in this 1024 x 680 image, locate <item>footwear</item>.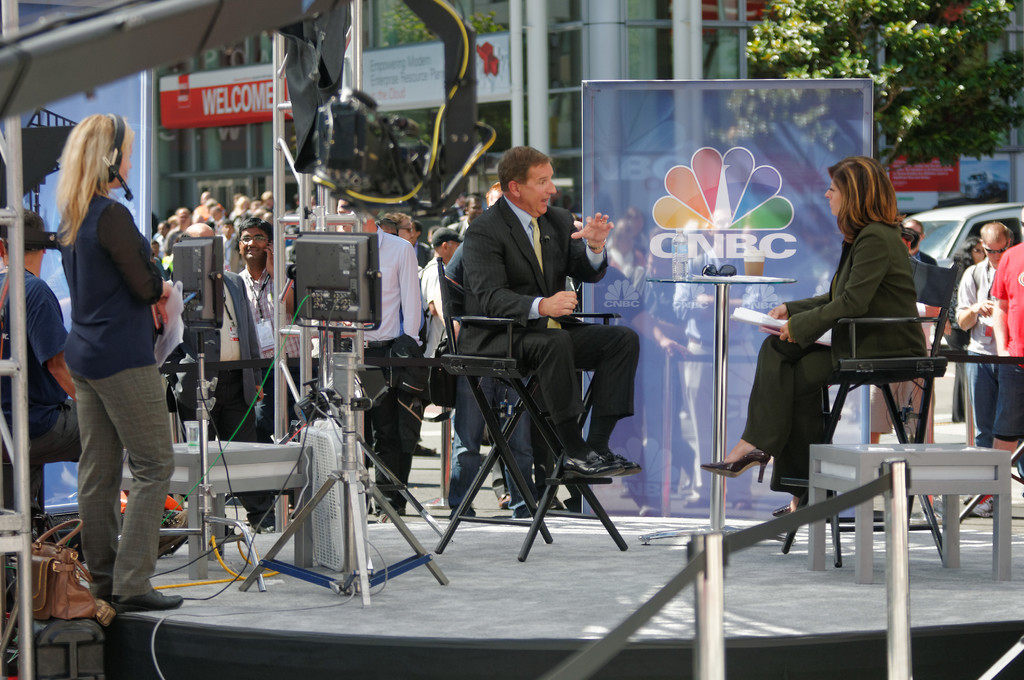
Bounding box: 598 449 644 474.
